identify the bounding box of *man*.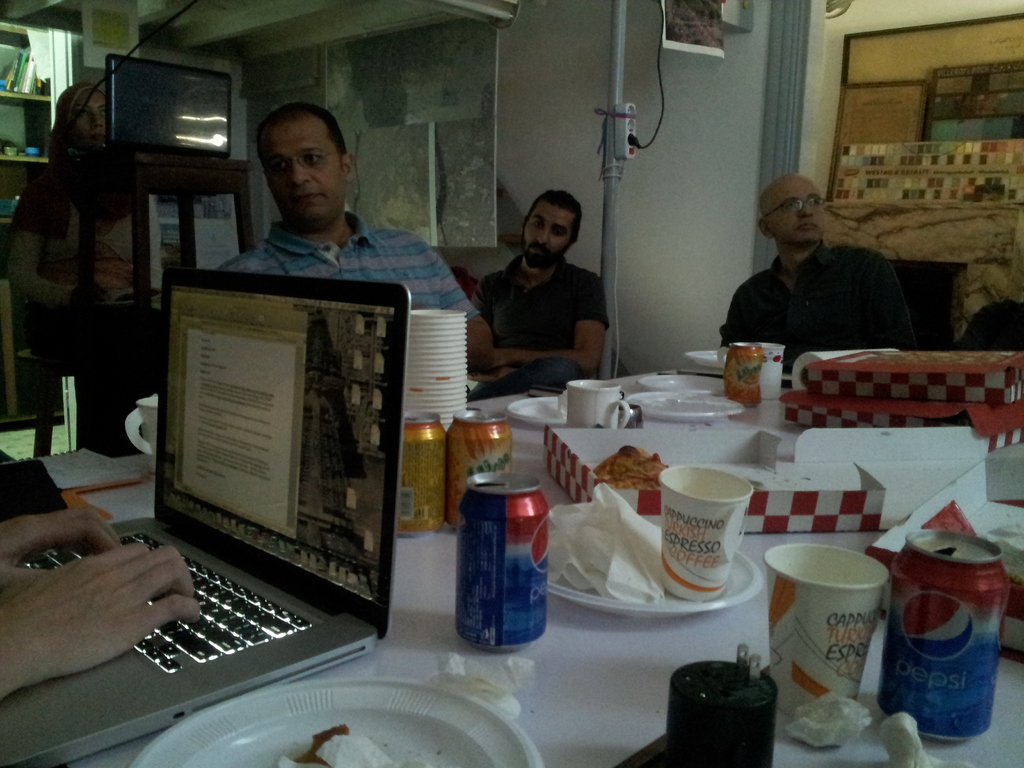
(x1=214, y1=100, x2=508, y2=385).
